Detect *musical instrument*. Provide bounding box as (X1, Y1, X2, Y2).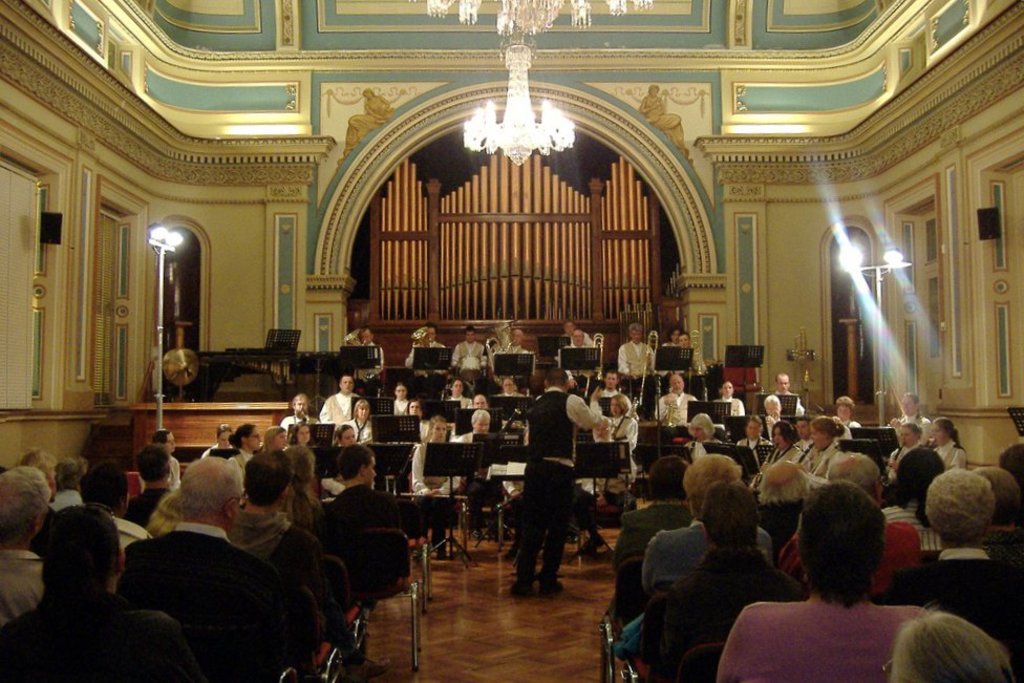
(496, 407, 524, 449).
